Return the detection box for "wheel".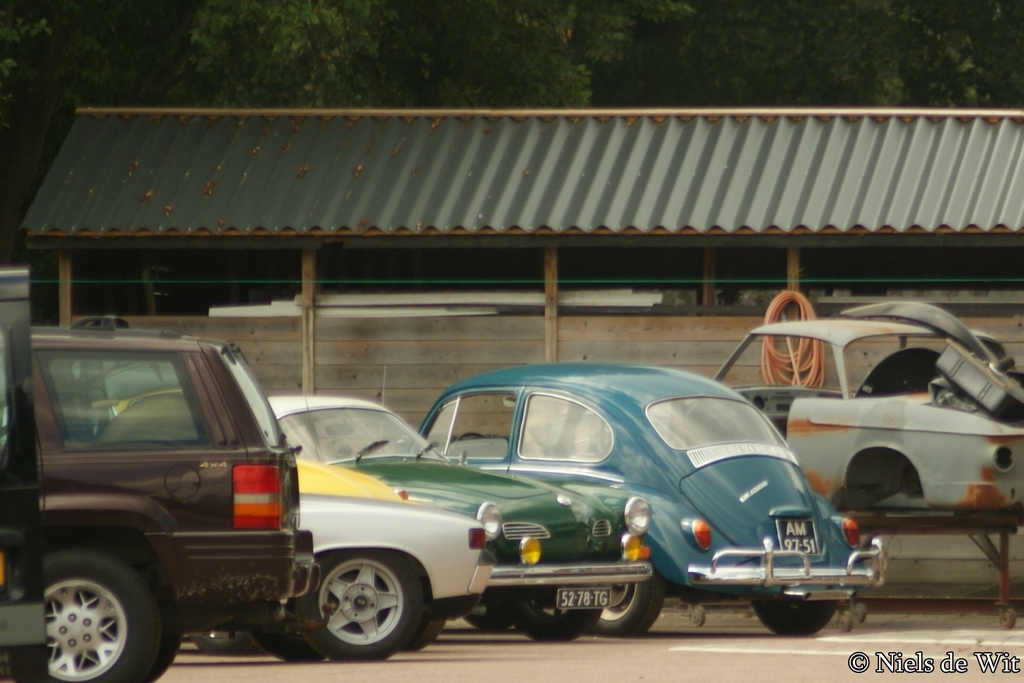
bbox=(840, 612, 852, 636).
